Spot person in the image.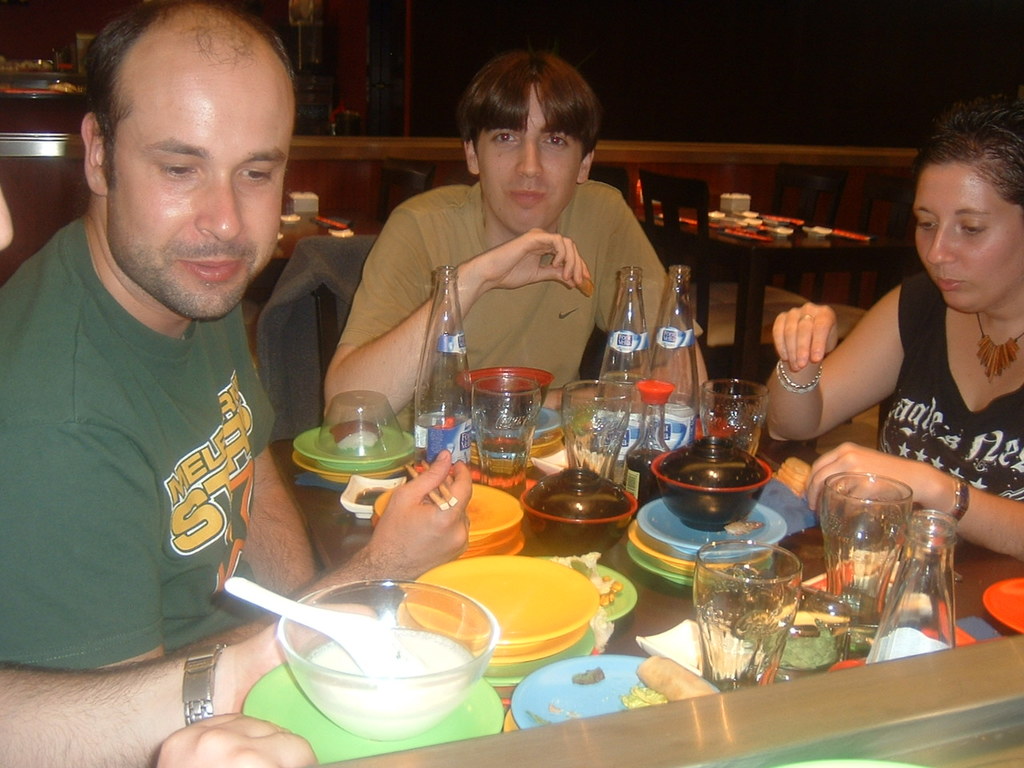
person found at region(0, 0, 475, 674).
